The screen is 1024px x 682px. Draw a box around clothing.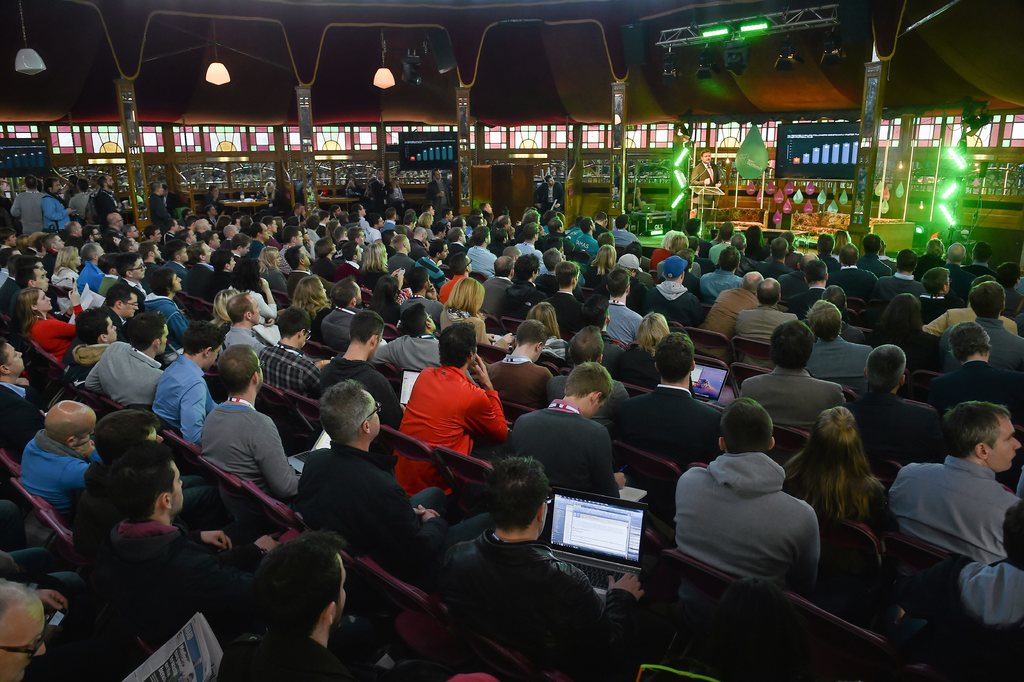
623 380 724 481.
